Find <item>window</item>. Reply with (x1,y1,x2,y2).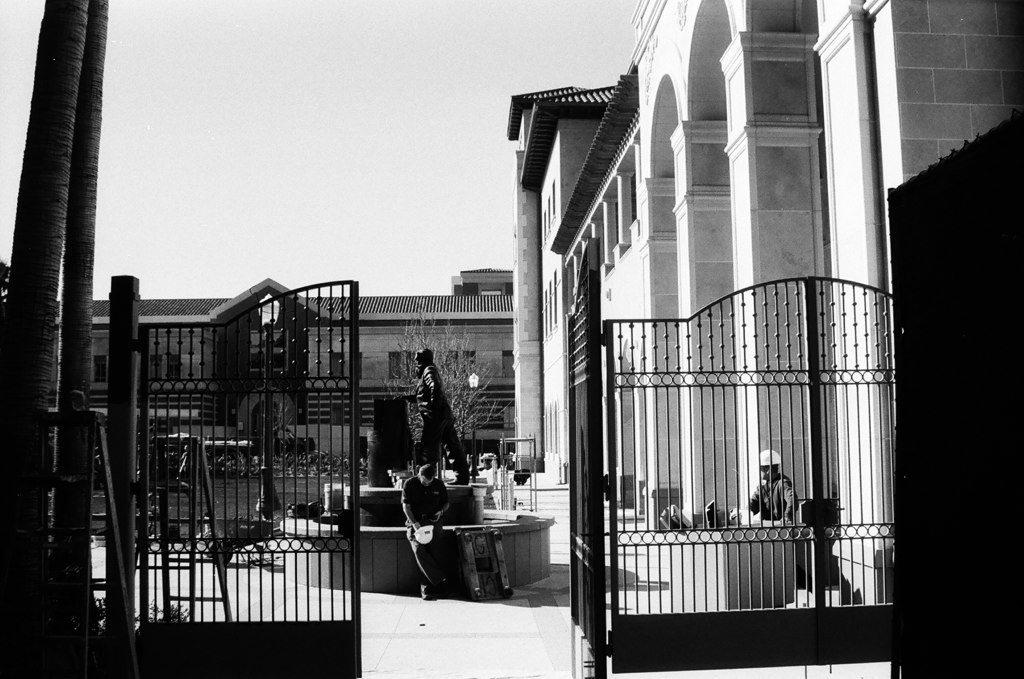
(391,354,414,377).
